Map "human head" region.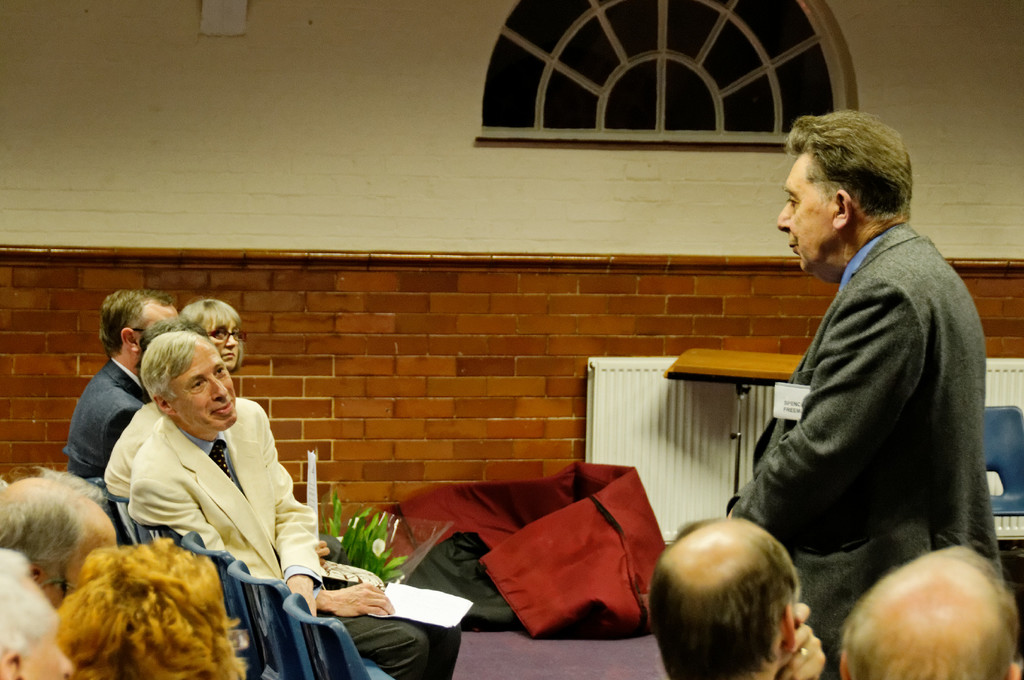
Mapped to 63 541 243 679.
